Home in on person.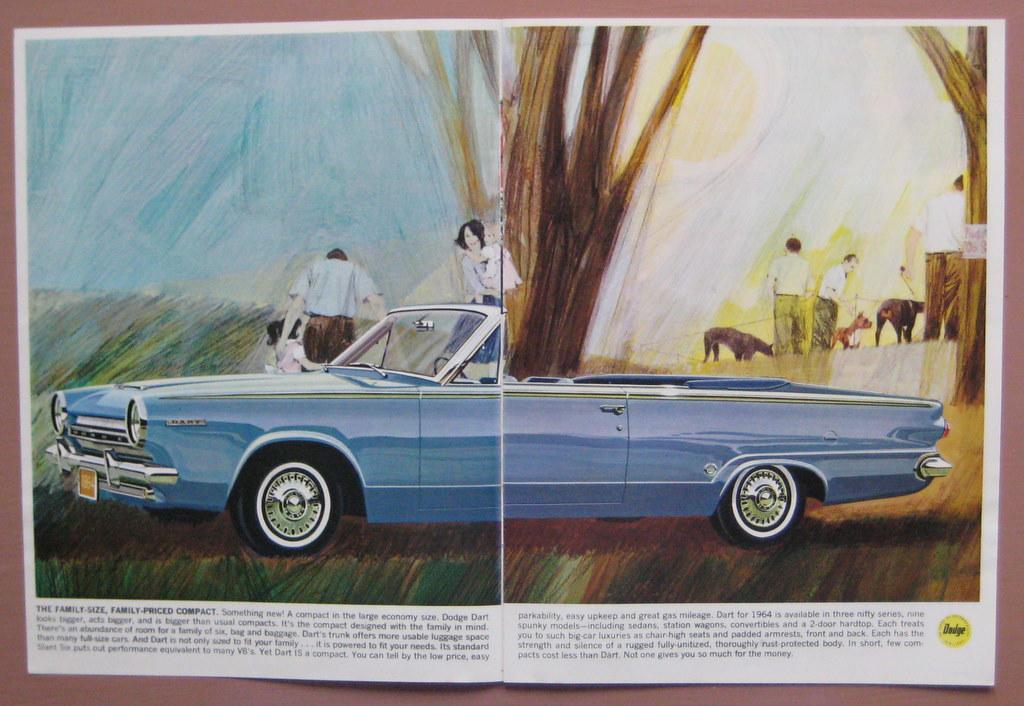
Homed in at [left=765, top=236, right=815, bottom=353].
